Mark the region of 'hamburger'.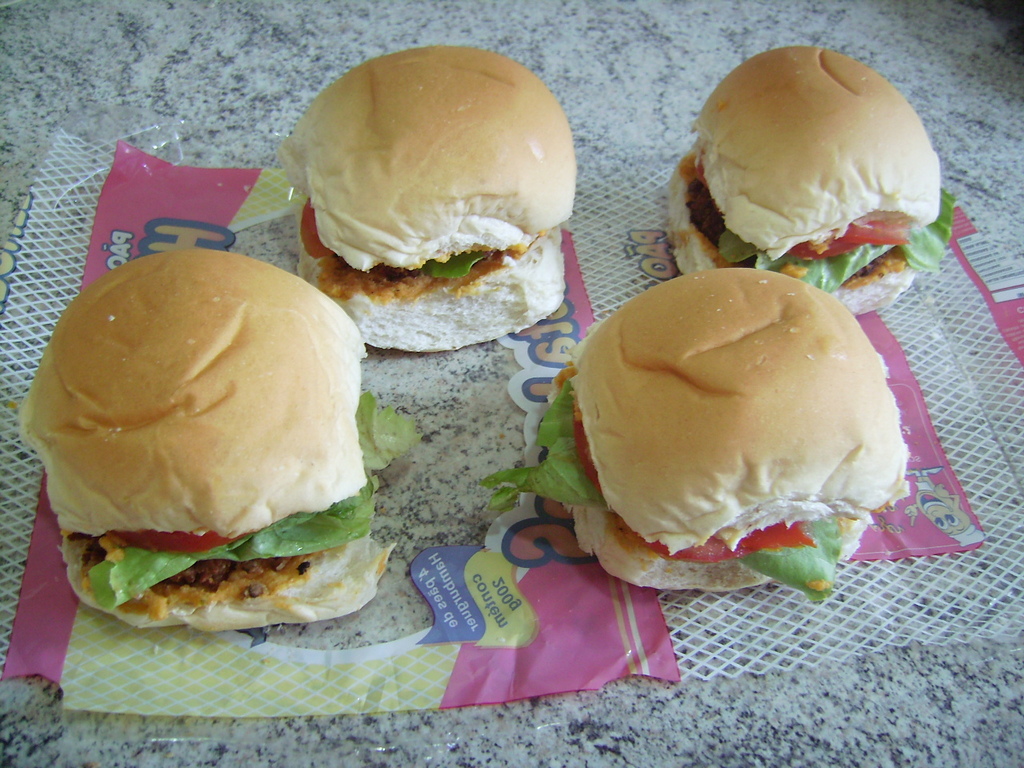
Region: select_region(663, 42, 955, 317).
